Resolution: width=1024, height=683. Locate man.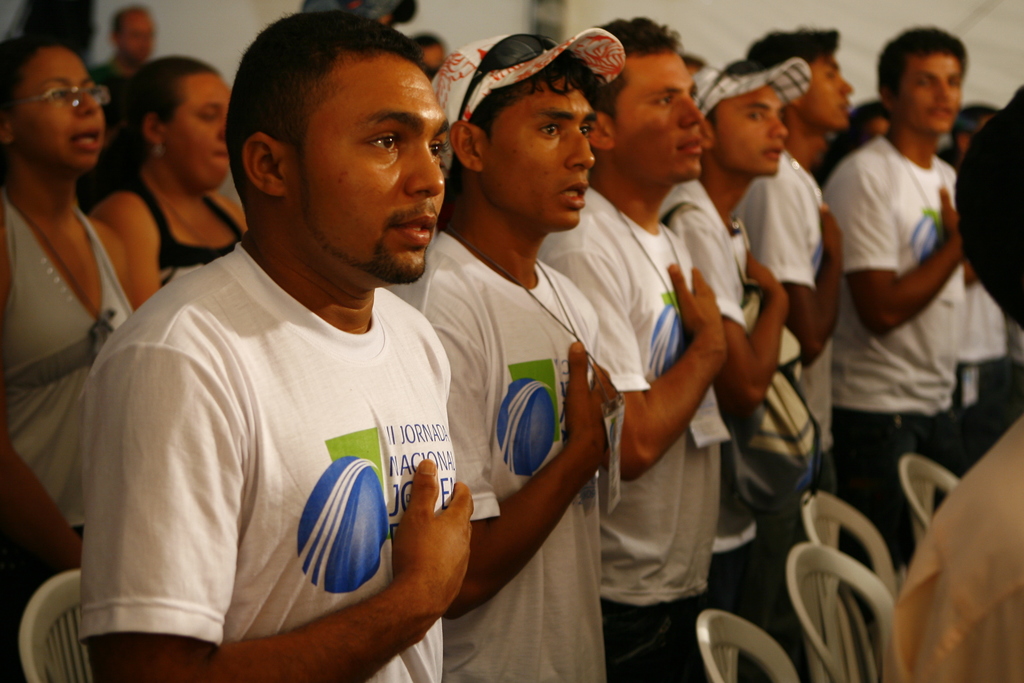
locate(534, 15, 727, 682).
